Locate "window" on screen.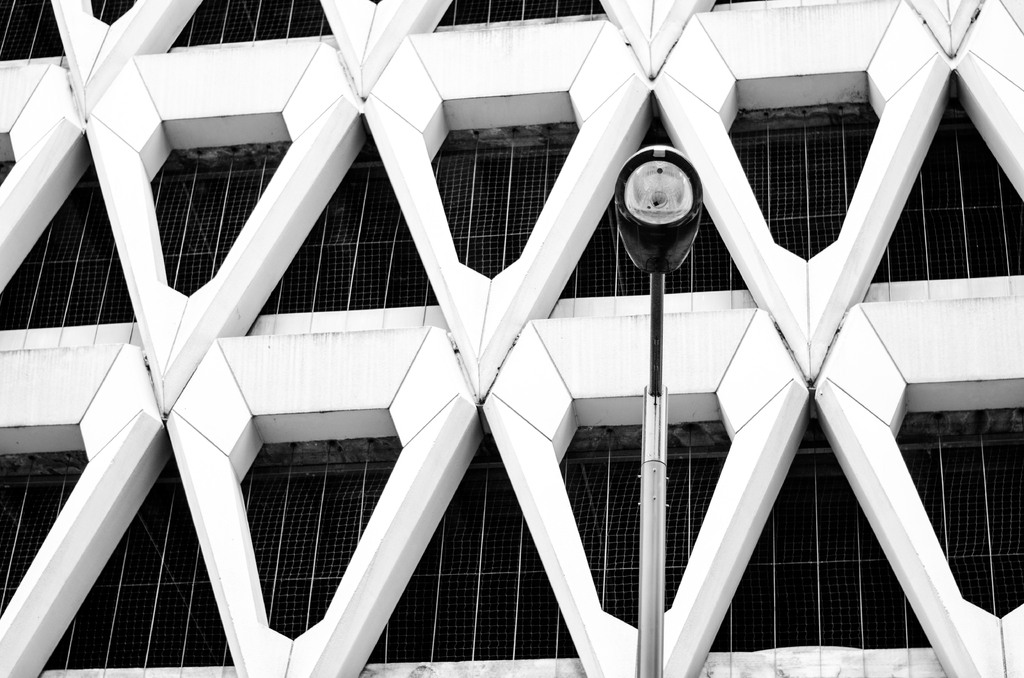
On screen at x1=0, y1=157, x2=139, y2=325.
